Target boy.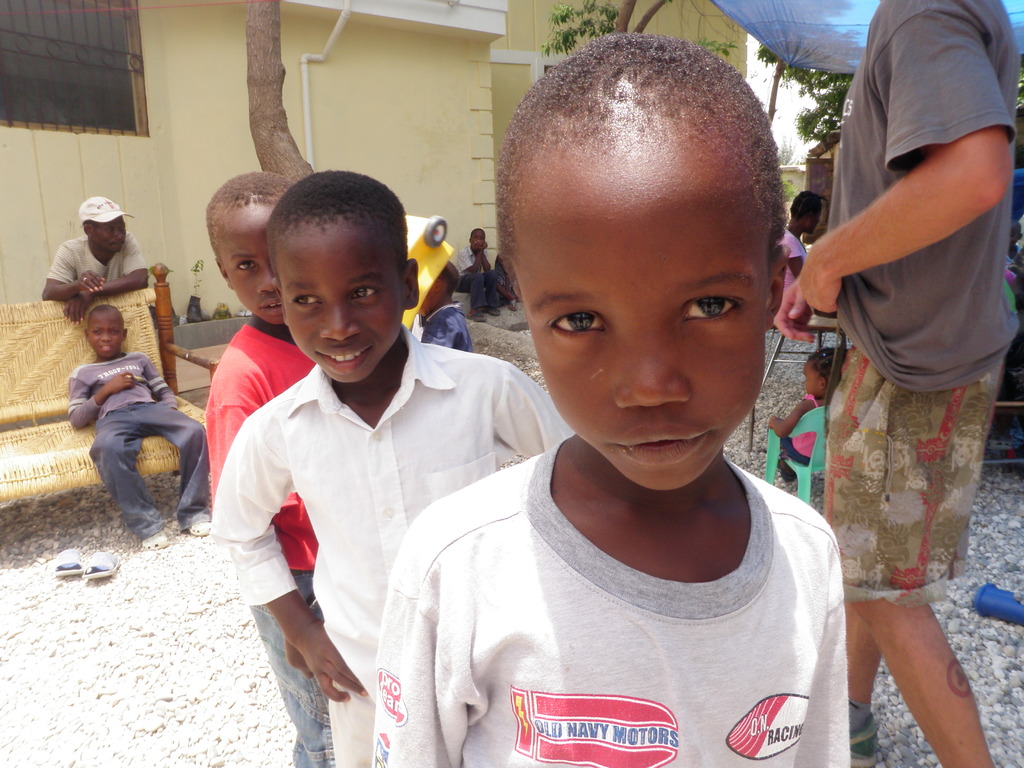
Target region: 415,268,470,351.
